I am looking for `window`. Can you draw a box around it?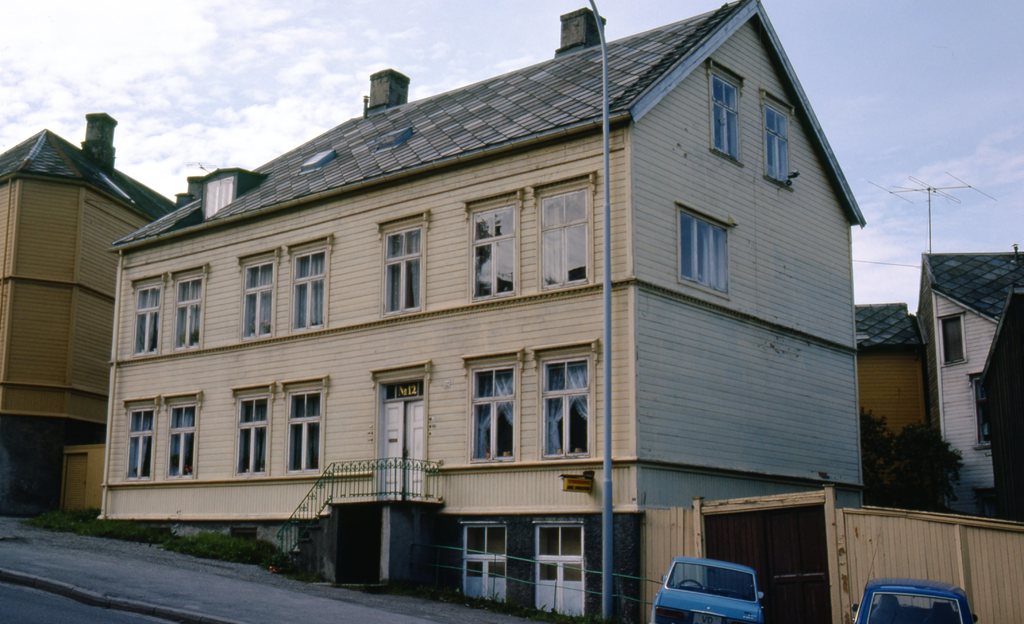
Sure, the bounding box is x1=159 y1=390 x2=202 y2=480.
